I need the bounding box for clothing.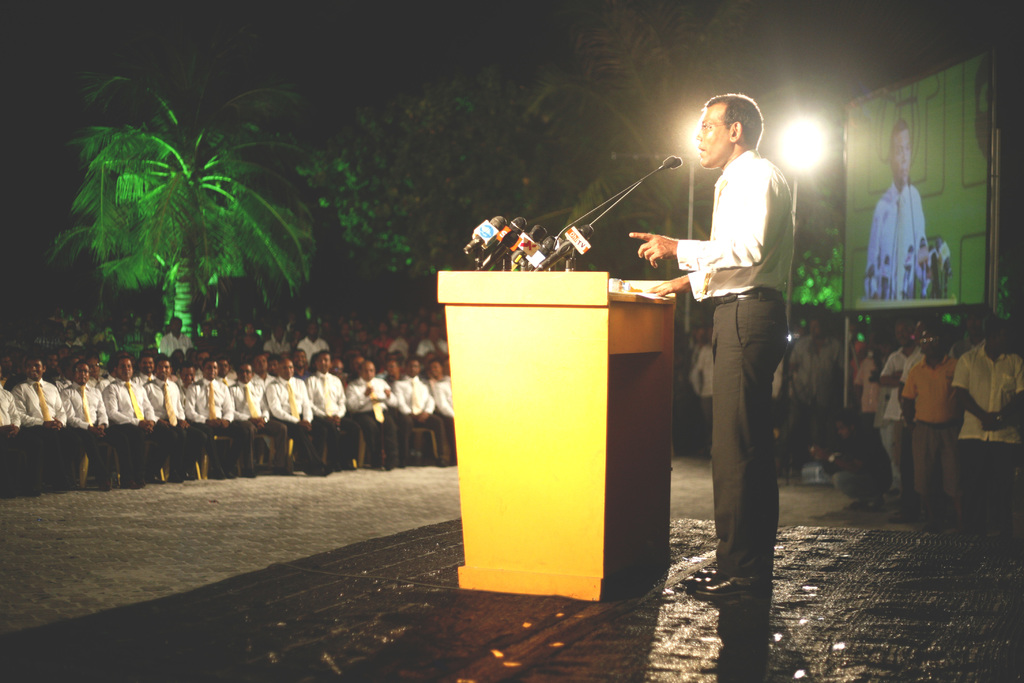
Here it is: <bbox>862, 178, 926, 291</bbox>.
